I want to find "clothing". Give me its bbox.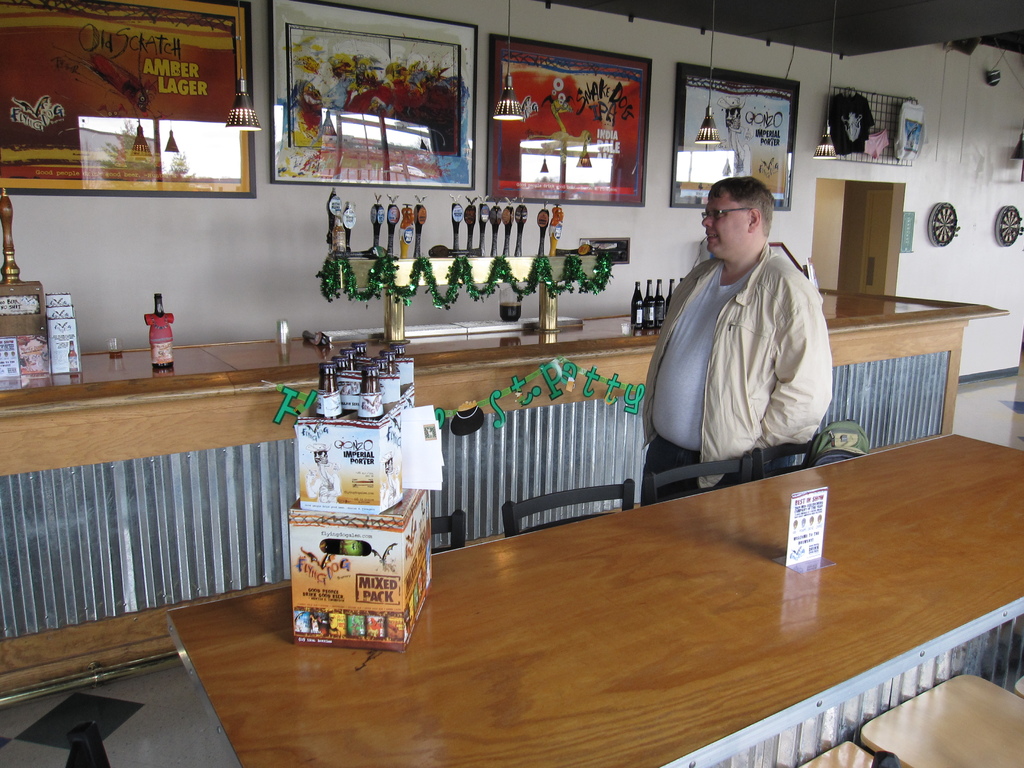
{"x1": 894, "y1": 102, "x2": 930, "y2": 160}.
